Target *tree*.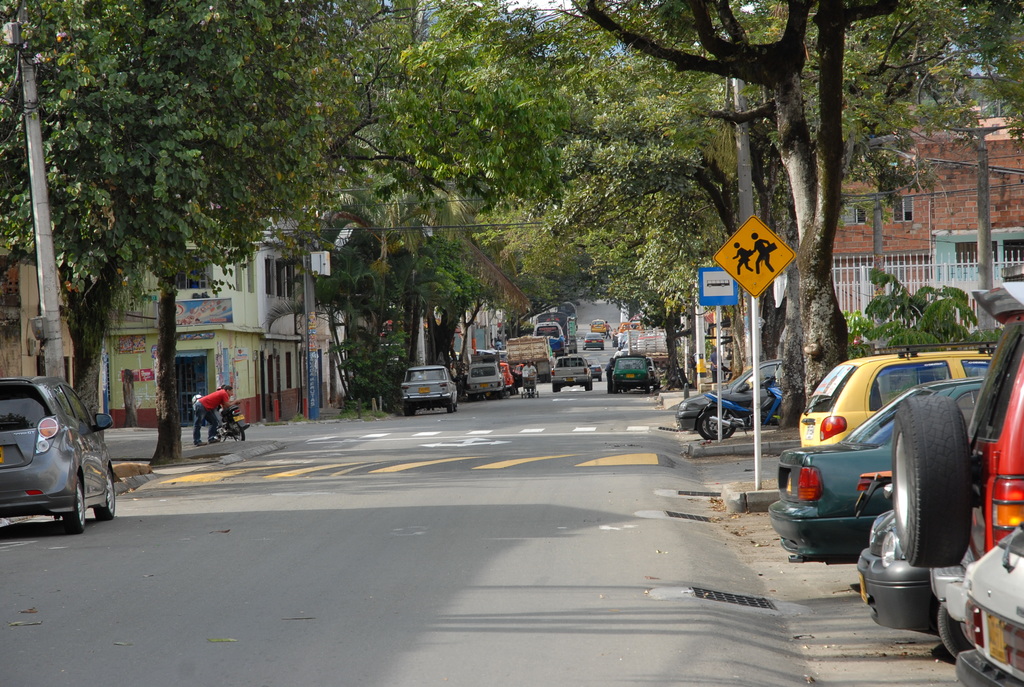
Target region: (0,2,1023,427).
